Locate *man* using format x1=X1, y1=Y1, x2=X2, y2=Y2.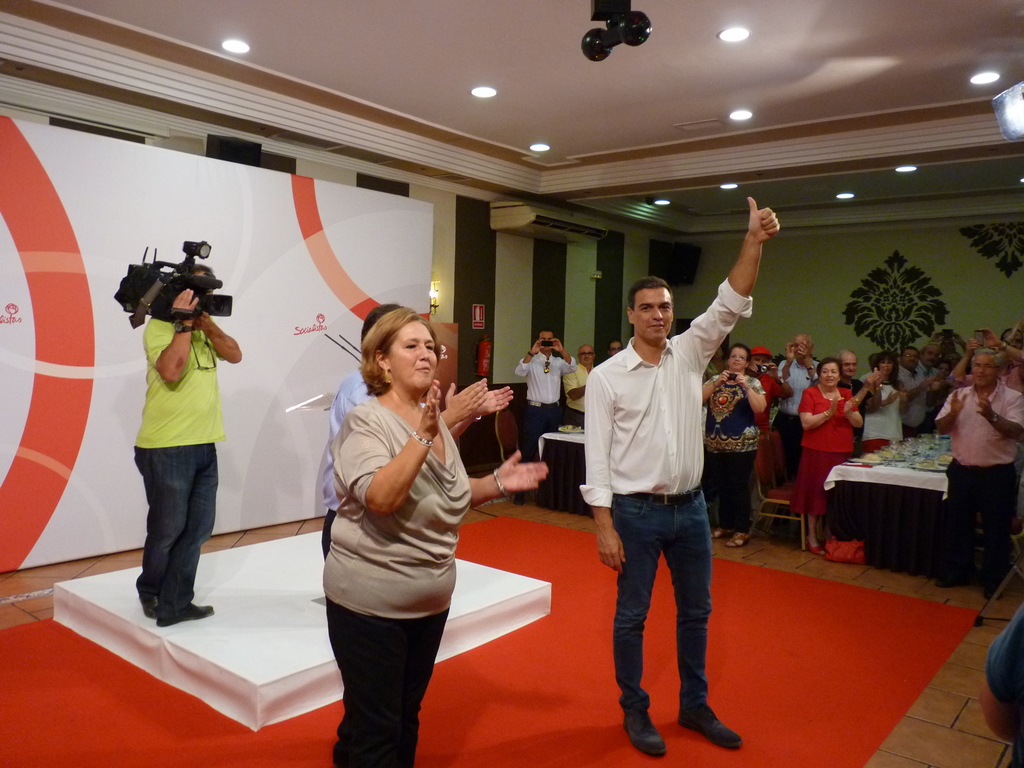
x1=898, y1=345, x2=945, y2=437.
